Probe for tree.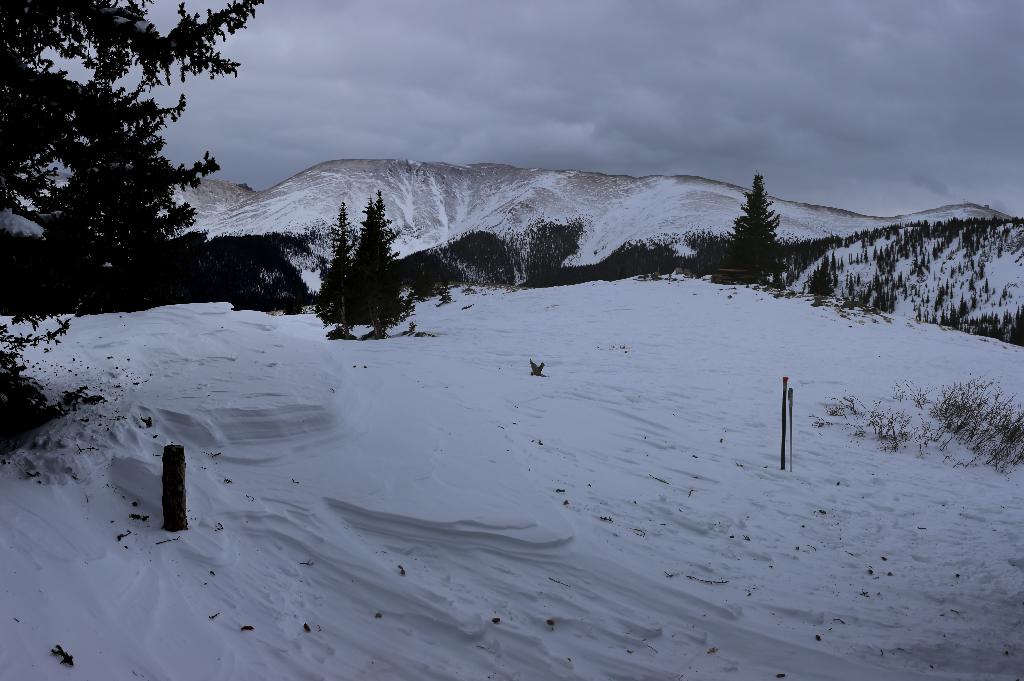
Probe result: <region>328, 182, 353, 344</region>.
